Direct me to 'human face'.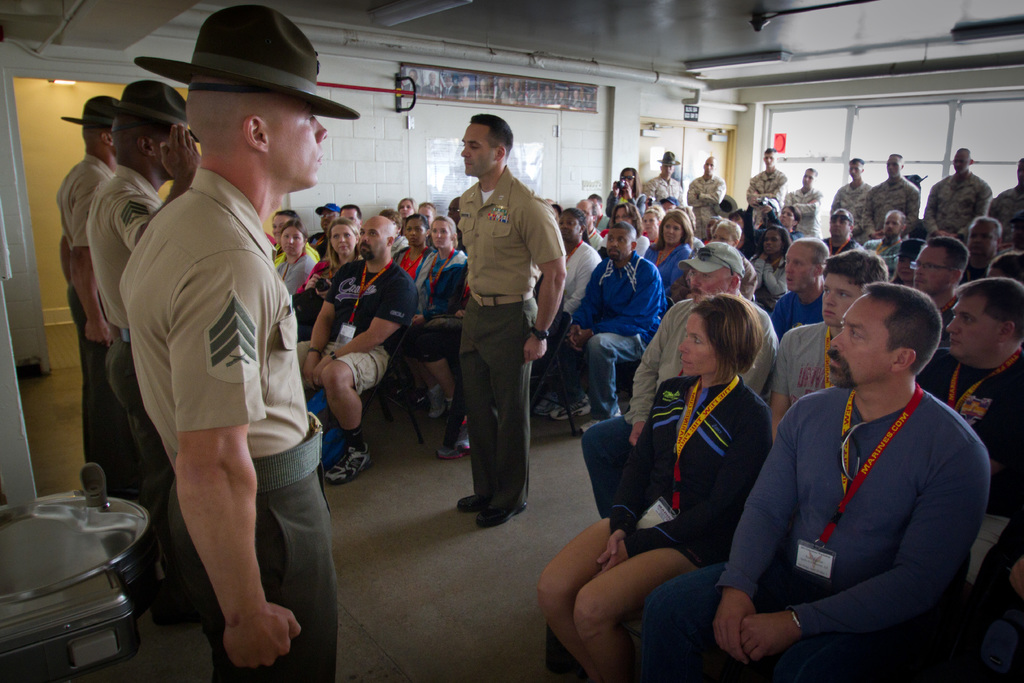
Direction: 895:253:912:283.
